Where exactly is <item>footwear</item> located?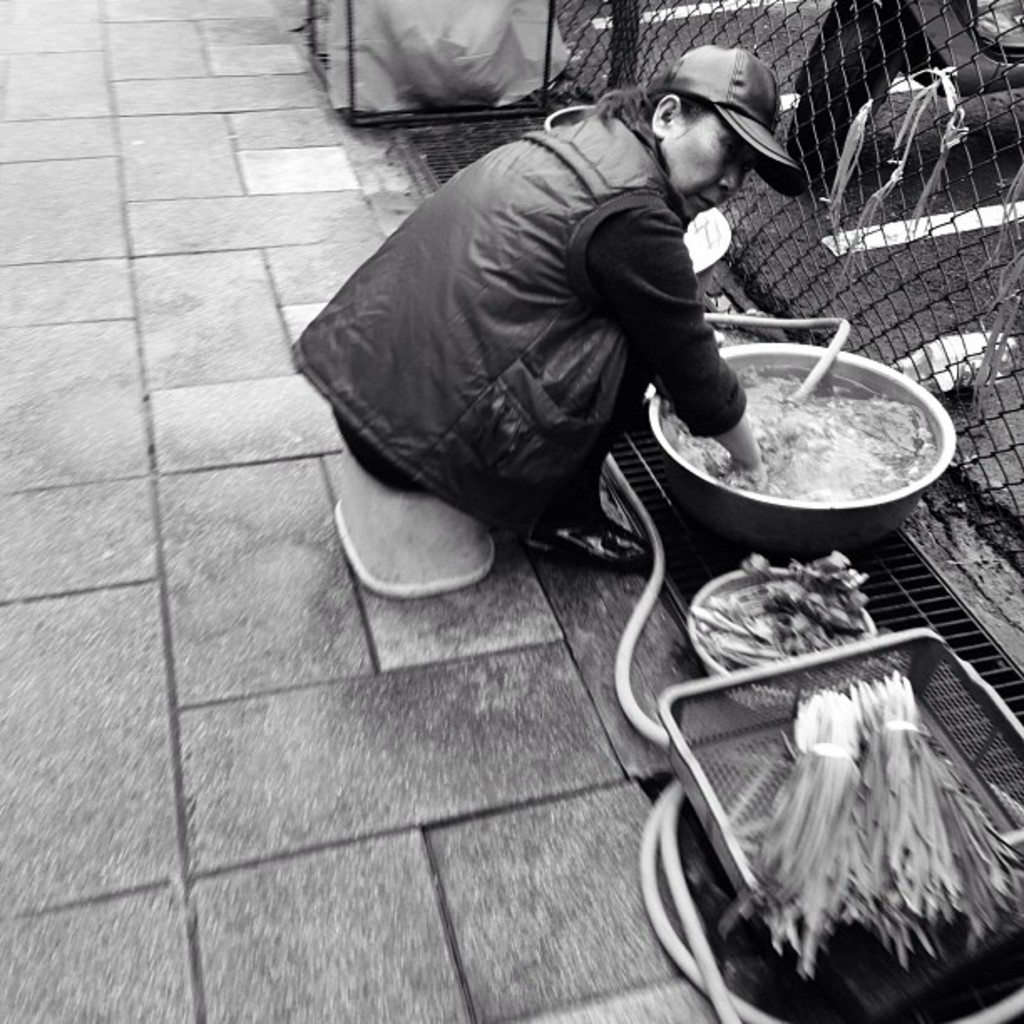
Its bounding box is left=310, top=437, right=535, bottom=629.
